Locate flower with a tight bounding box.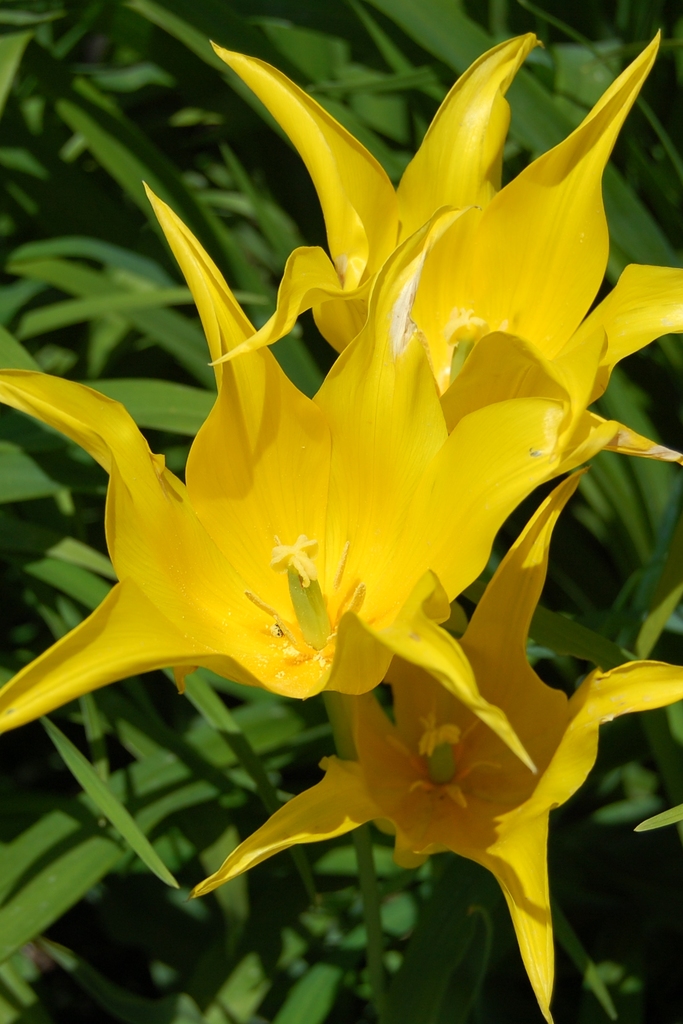
bbox(0, 147, 682, 792).
